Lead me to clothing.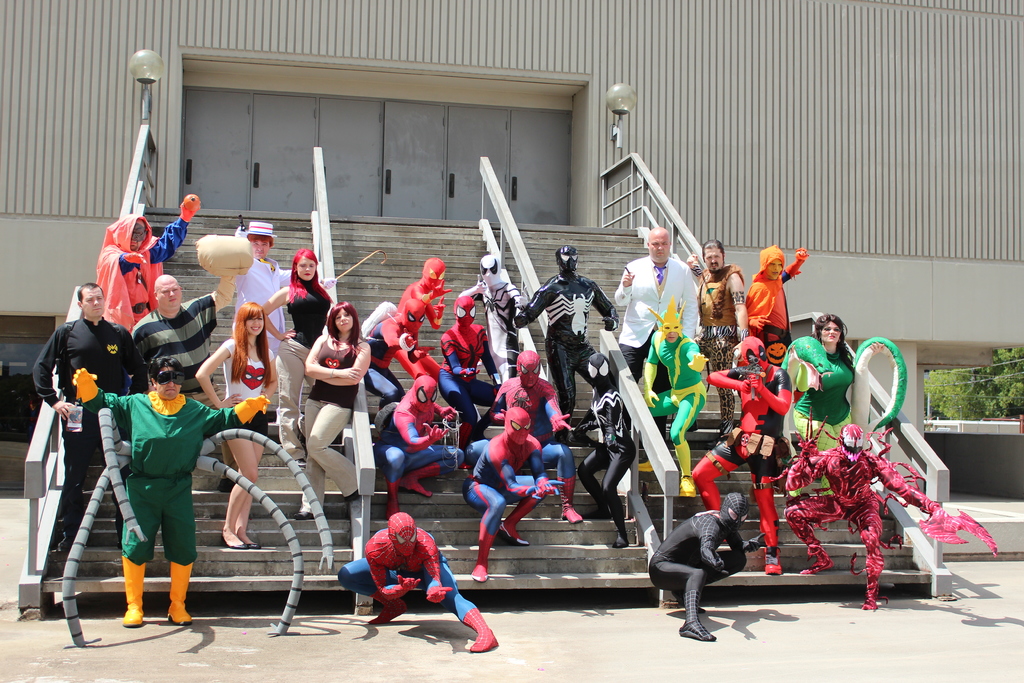
Lead to (438,294,505,428).
